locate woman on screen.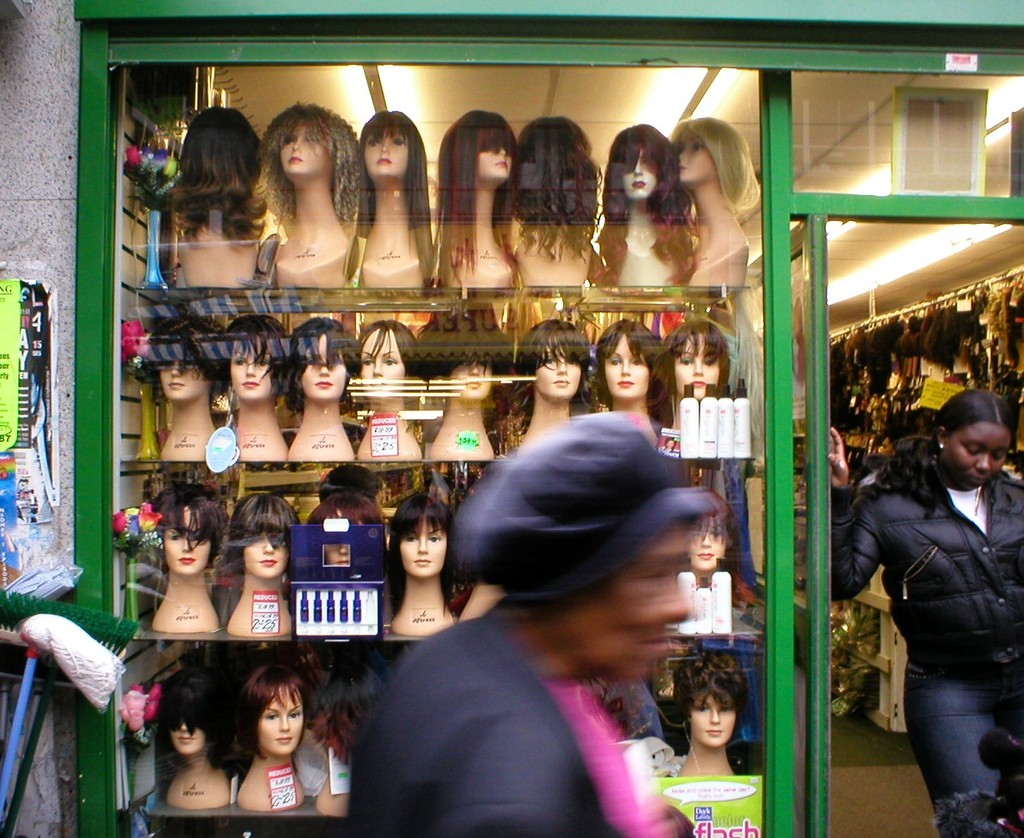
On screen at box(669, 110, 759, 285).
